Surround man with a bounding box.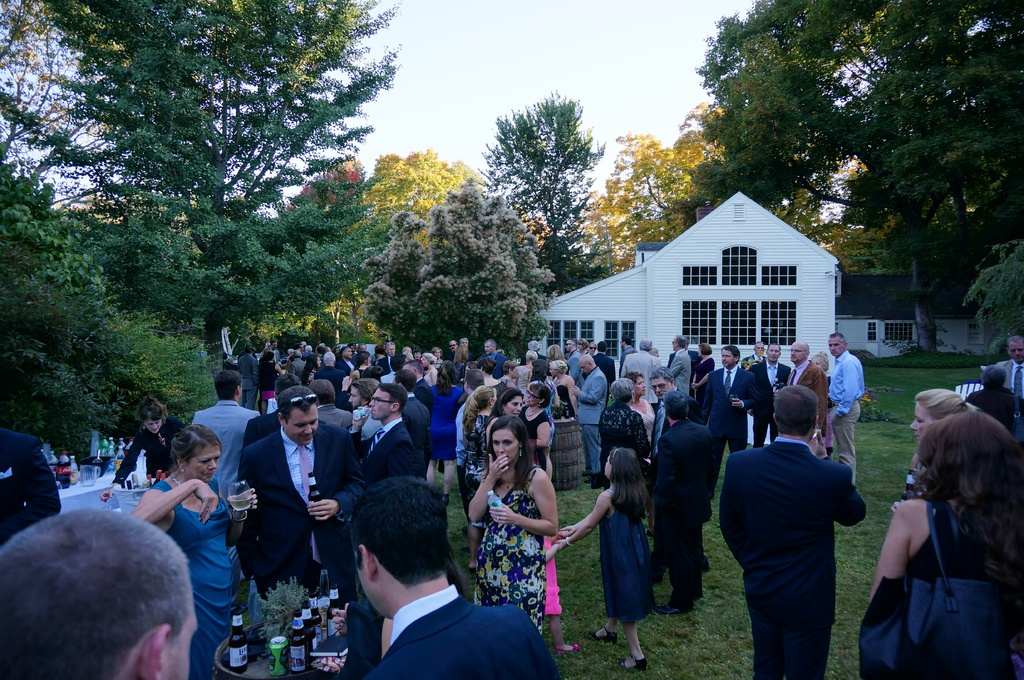
region(666, 334, 692, 392).
